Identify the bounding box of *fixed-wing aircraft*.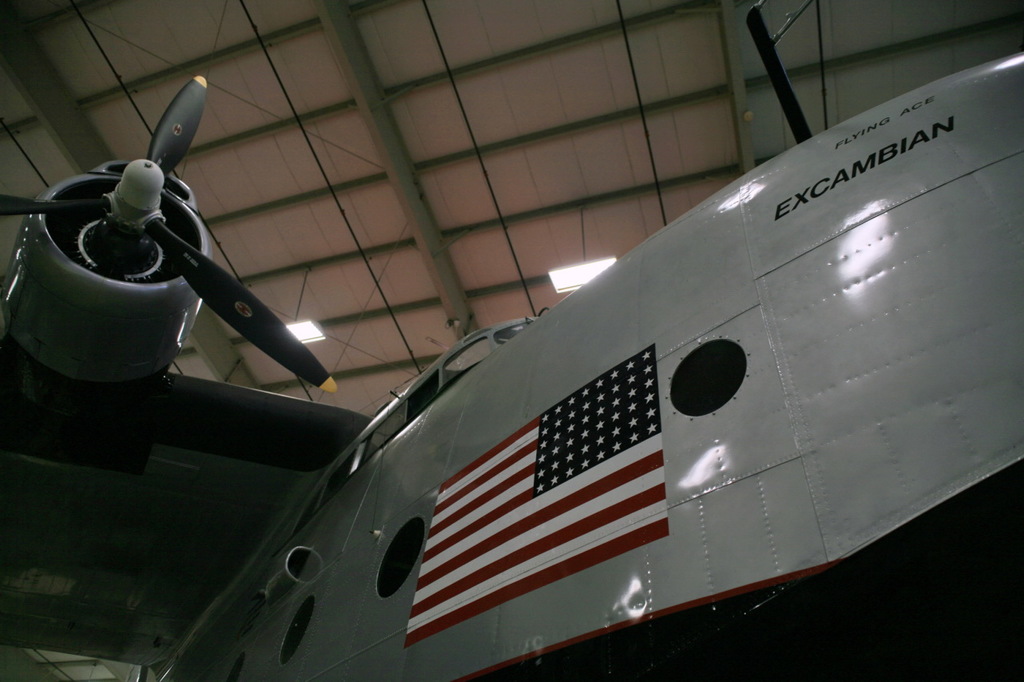
box(2, 55, 1023, 681).
